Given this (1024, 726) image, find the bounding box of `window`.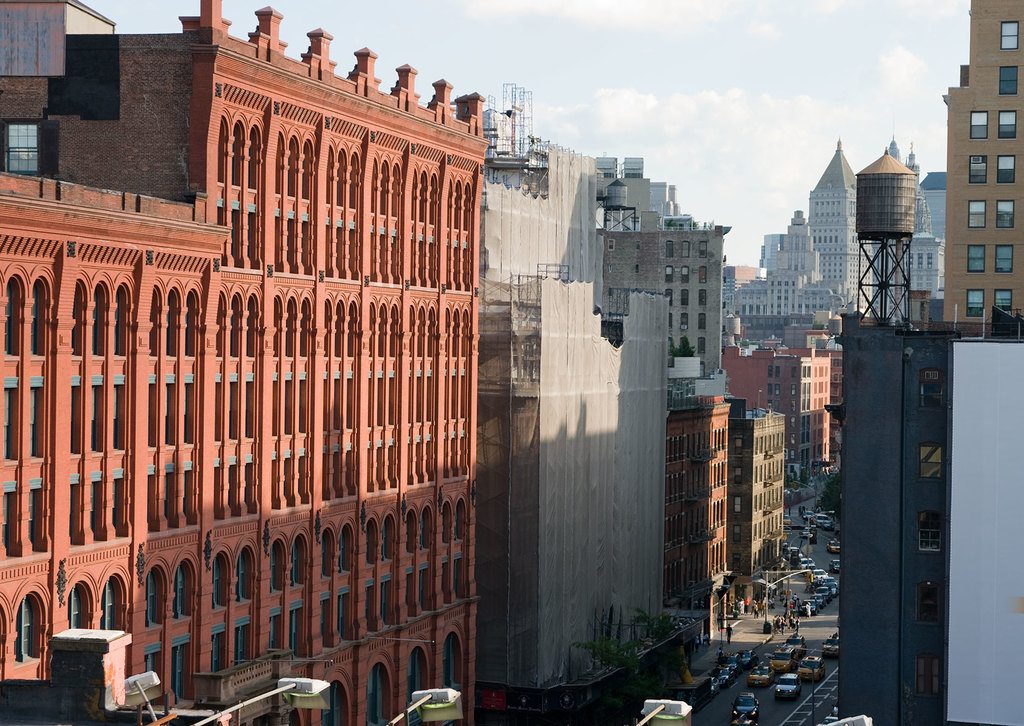
273 375 309 437.
